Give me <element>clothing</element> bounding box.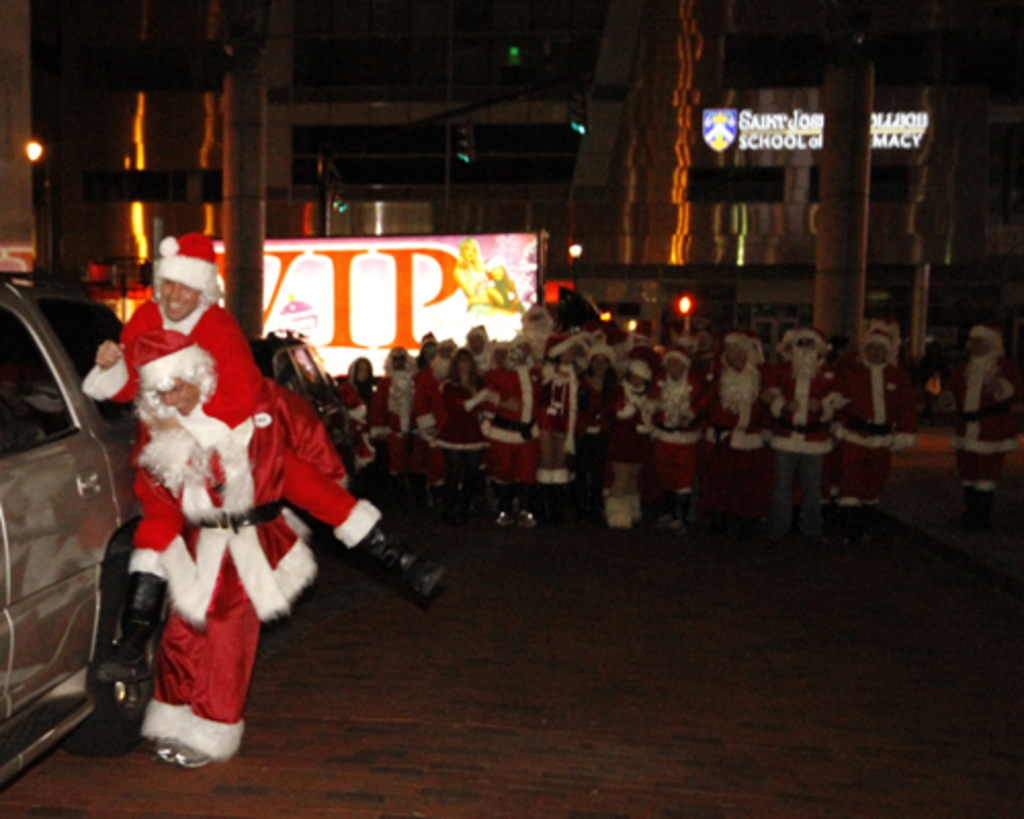
locate(938, 326, 1022, 487).
